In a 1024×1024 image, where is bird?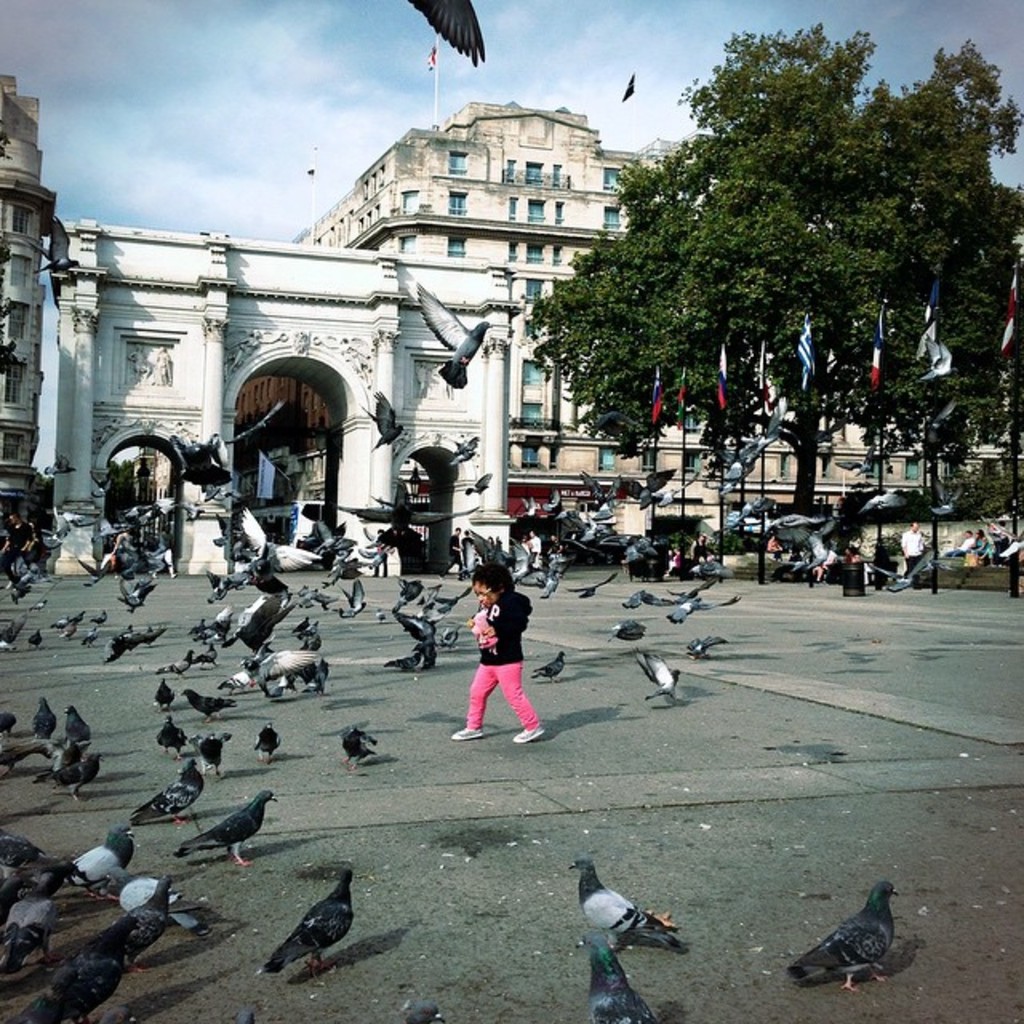
[x1=410, y1=0, x2=485, y2=67].
